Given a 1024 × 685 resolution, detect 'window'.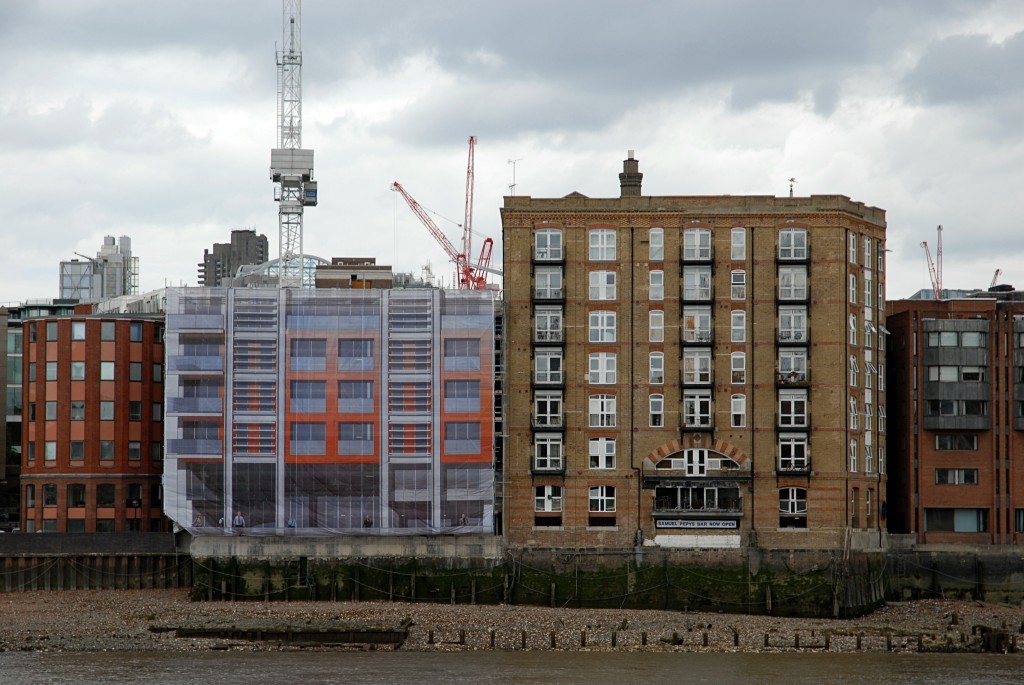
647,393,662,429.
